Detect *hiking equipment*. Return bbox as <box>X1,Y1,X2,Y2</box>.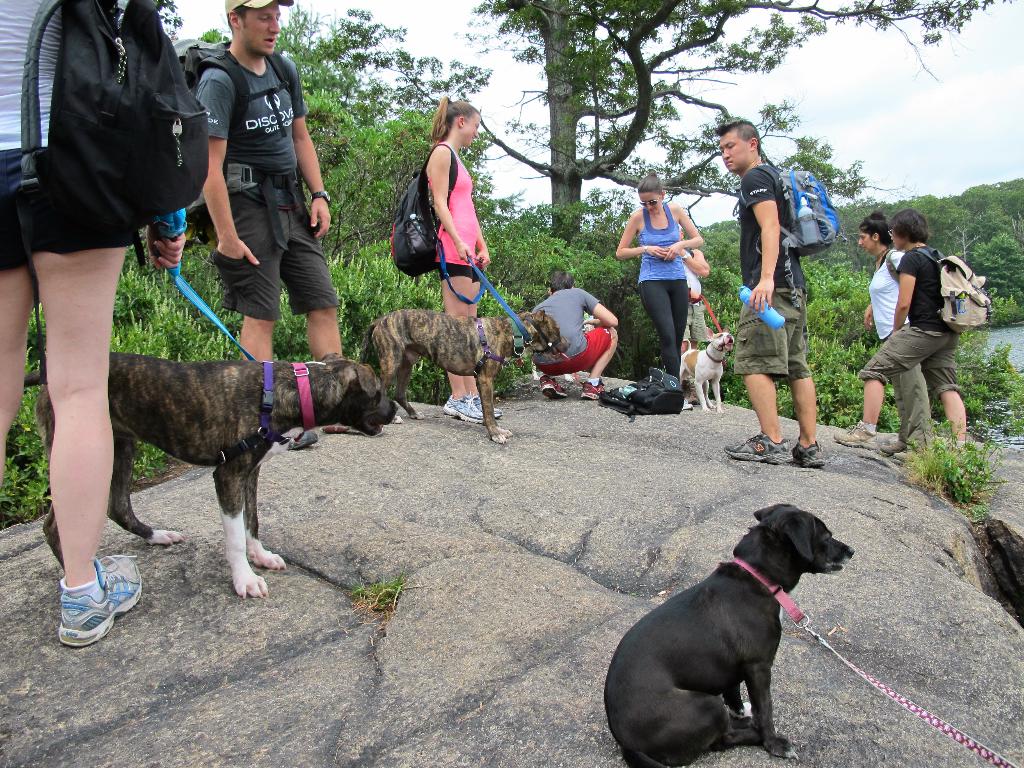
<box>172,41,308,252</box>.
